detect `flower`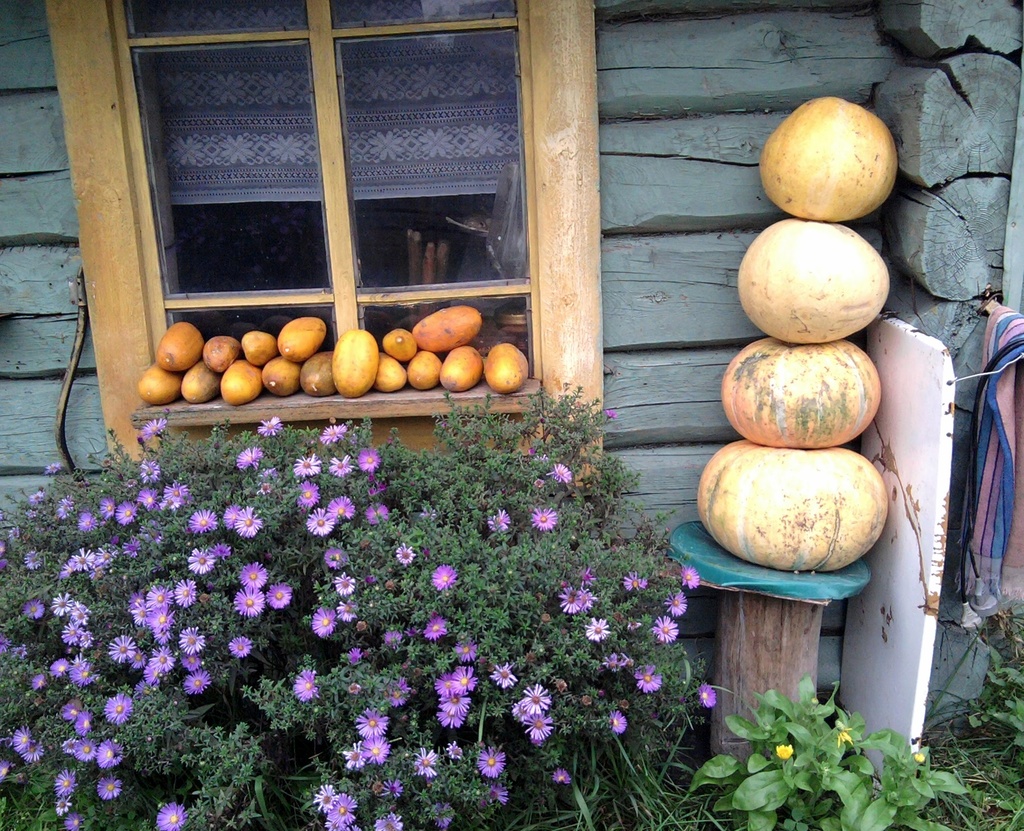
x1=352 y1=708 x2=388 y2=739
